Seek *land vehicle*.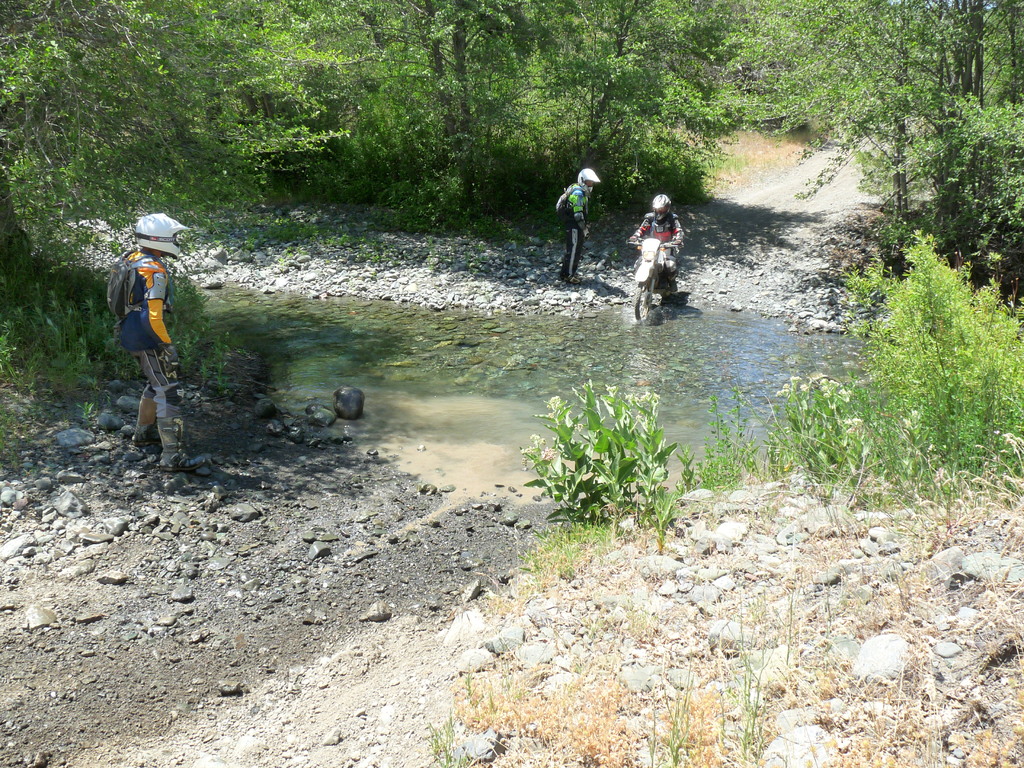
626:238:676:322.
